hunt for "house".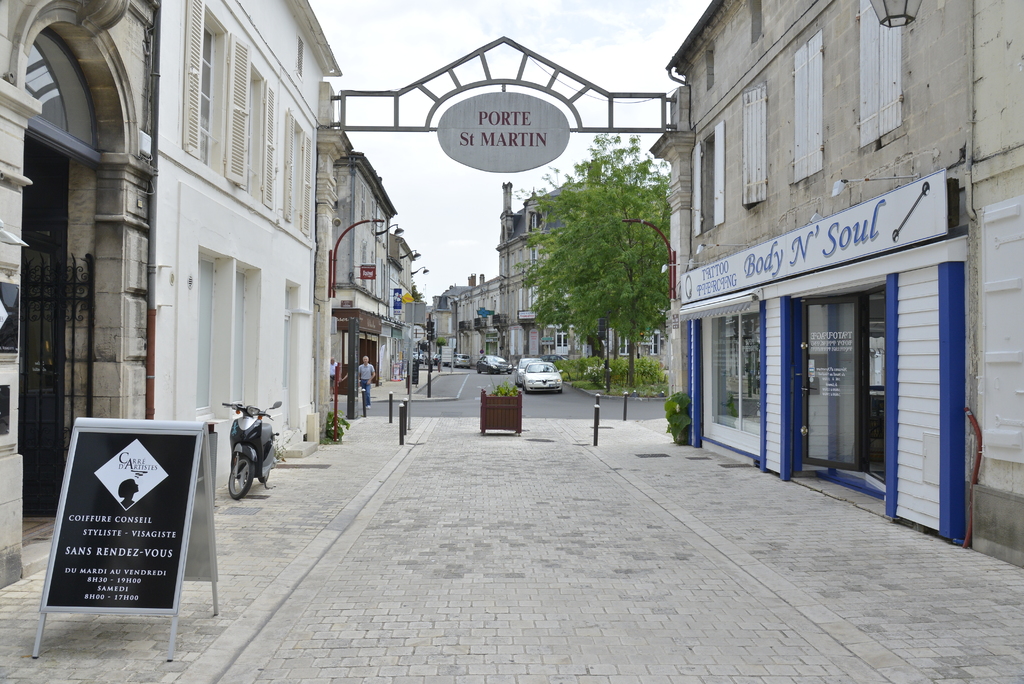
Hunted down at l=652, t=1, r=1023, b=574.
